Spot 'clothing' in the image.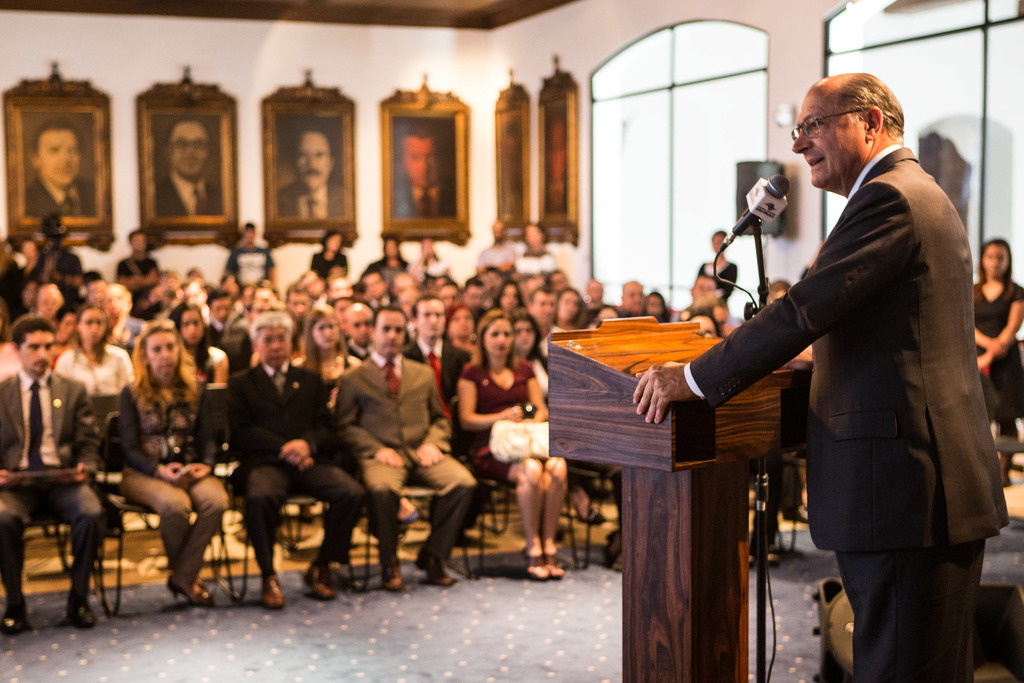
'clothing' found at x1=243 y1=459 x2=362 y2=580.
